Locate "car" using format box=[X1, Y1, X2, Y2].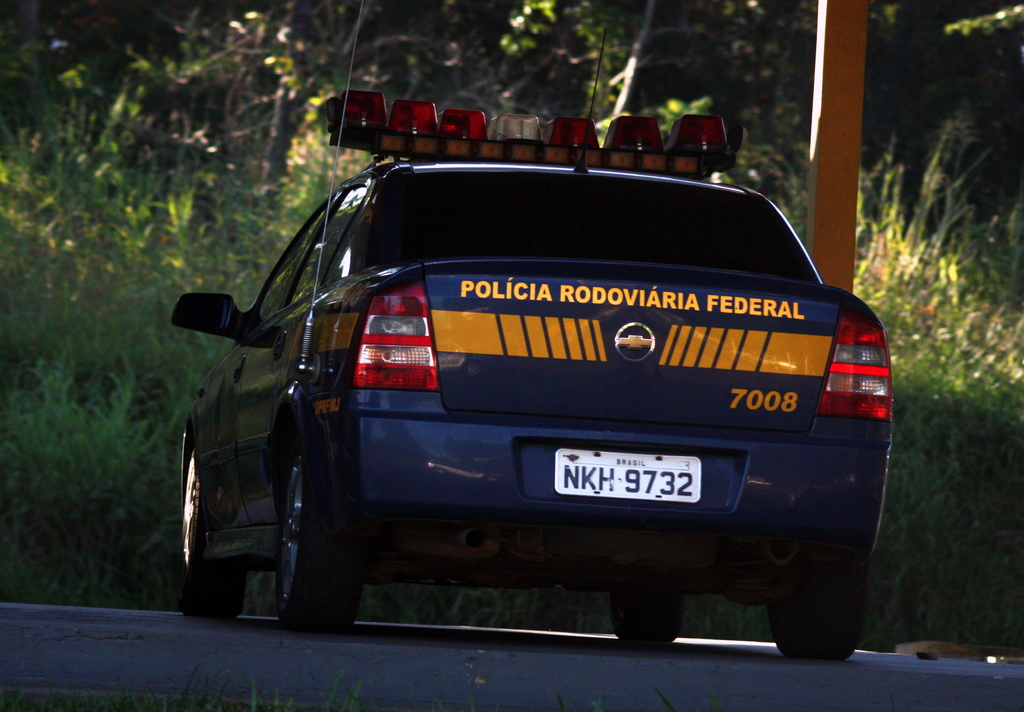
box=[168, 15, 900, 664].
